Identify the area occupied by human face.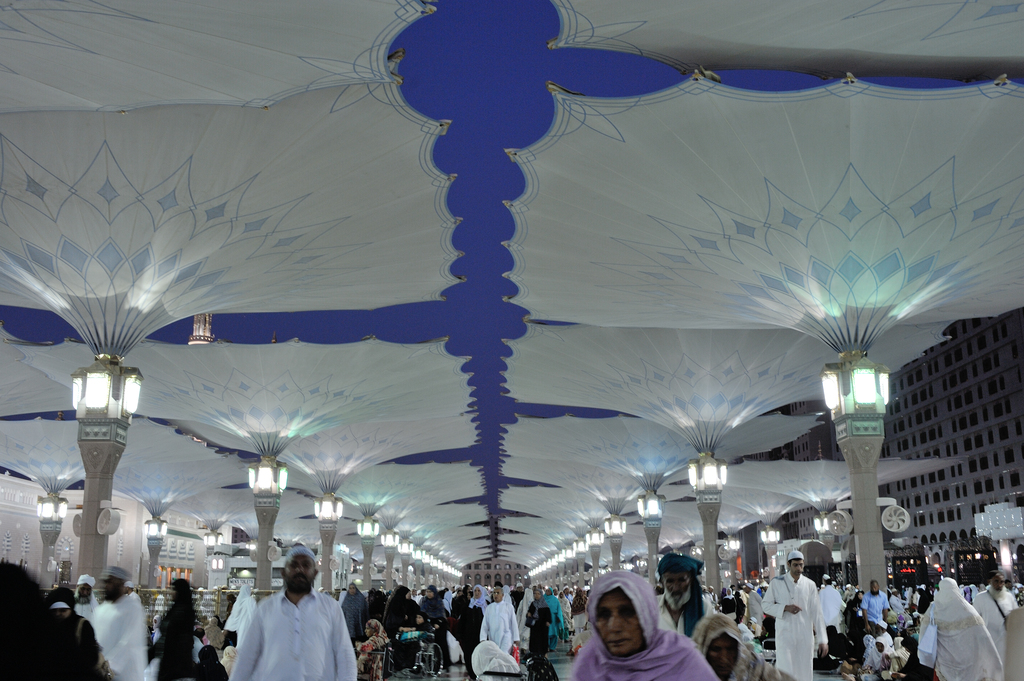
Area: x1=493, y1=592, x2=499, y2=602.
